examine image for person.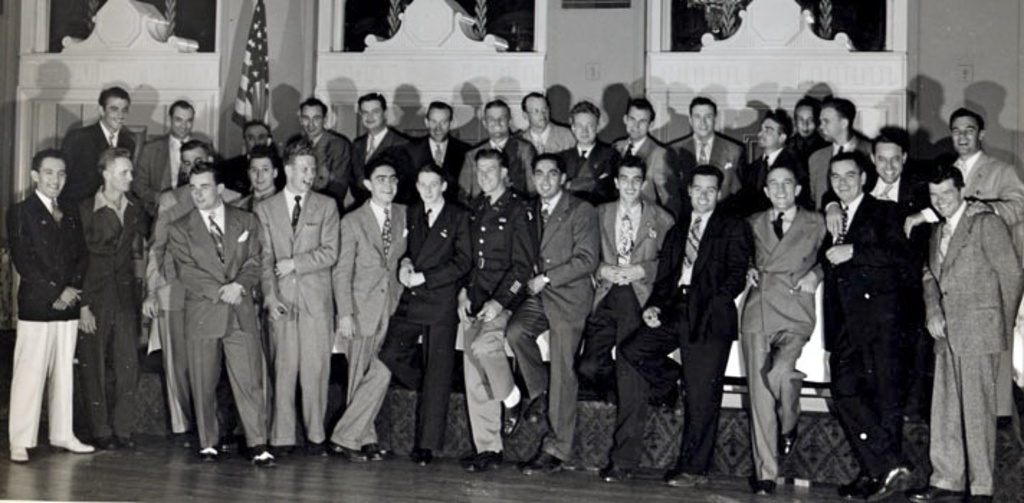
Examination result: 502, 149, 604, 480.
